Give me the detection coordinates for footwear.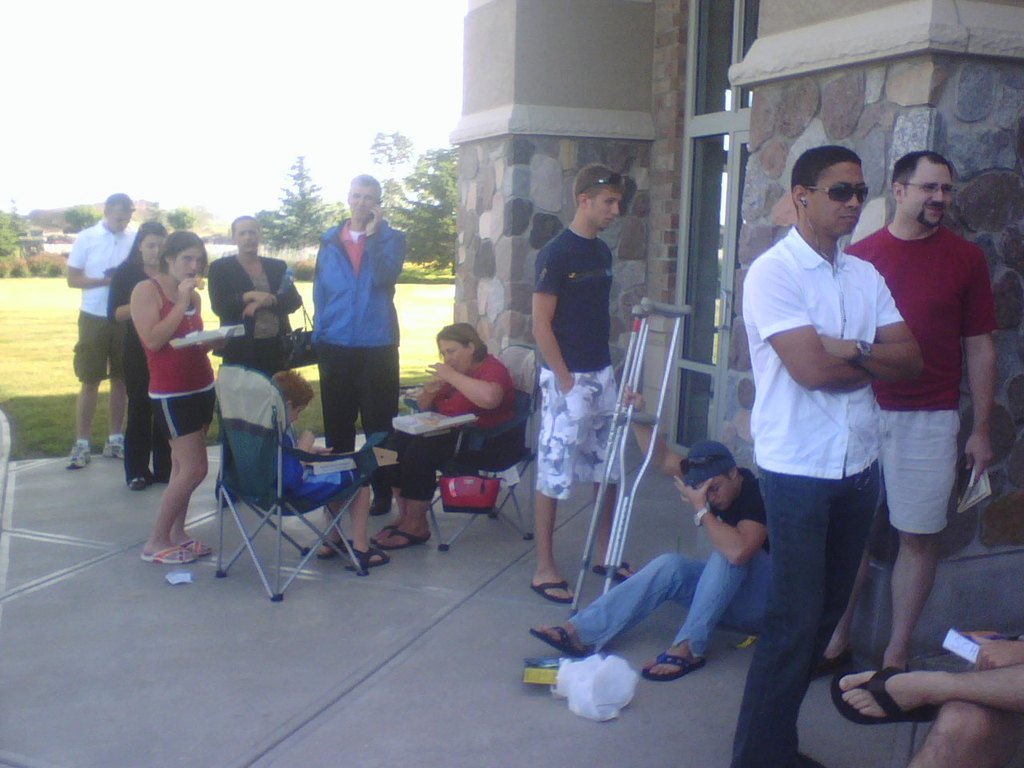
<box>102,438,124,458</box>.
